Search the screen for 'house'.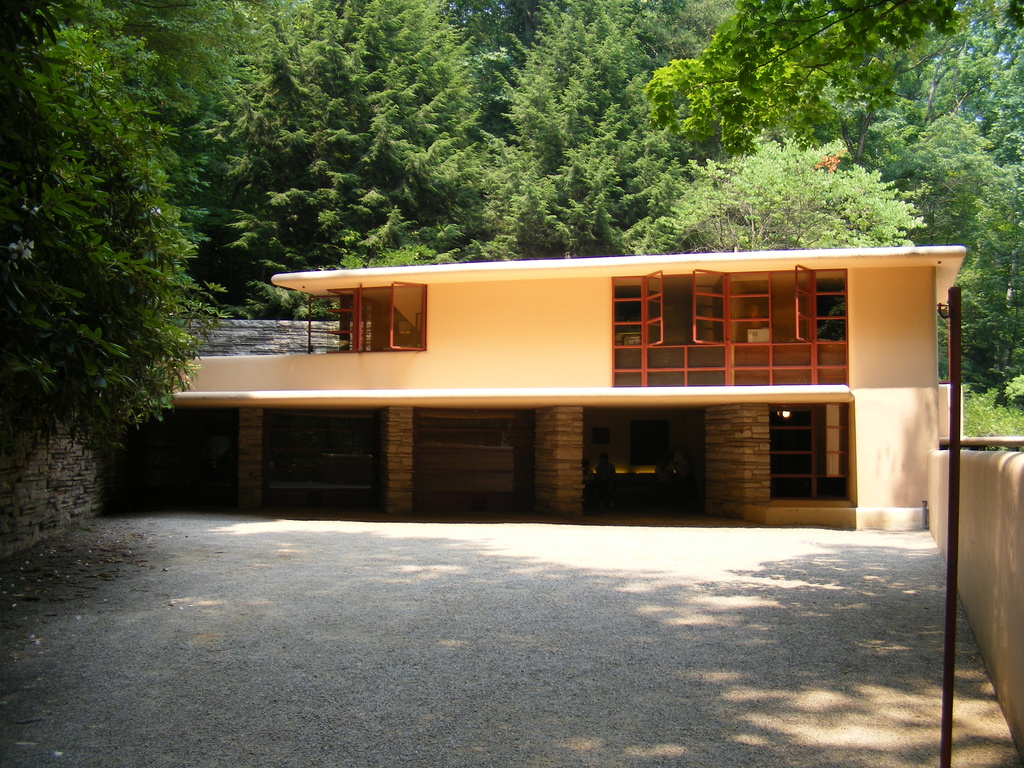
Found at Rect(190, 241, 973, 506).
